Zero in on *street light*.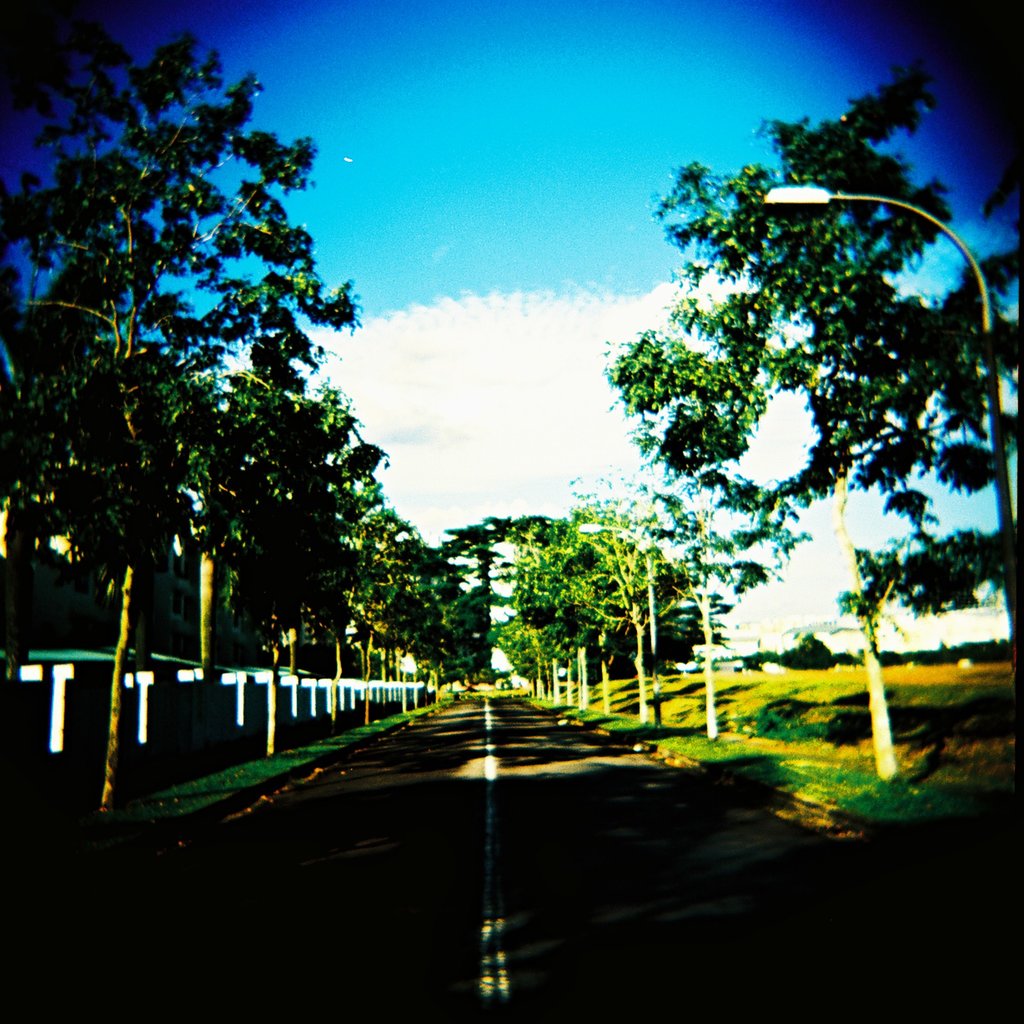
Zeroed in: (764,180,1023,675).
